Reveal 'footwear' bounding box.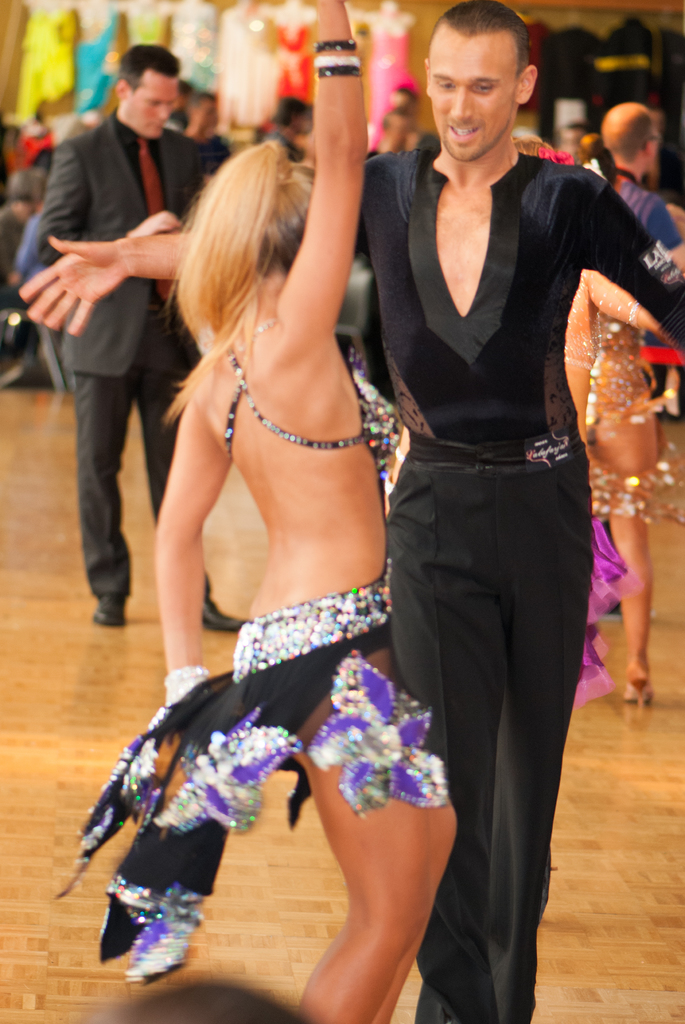
Revealed: pyautogui.locateOnScreen(618, 655, 656, 710).
